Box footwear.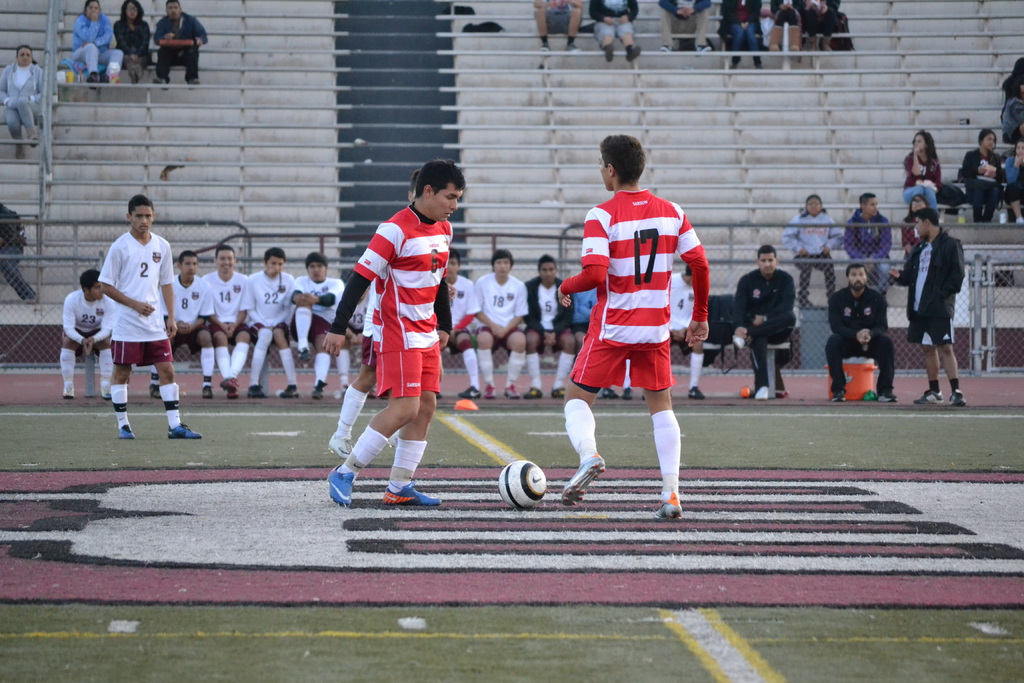
x1=625, y1=45, x2=643, y2=64.
